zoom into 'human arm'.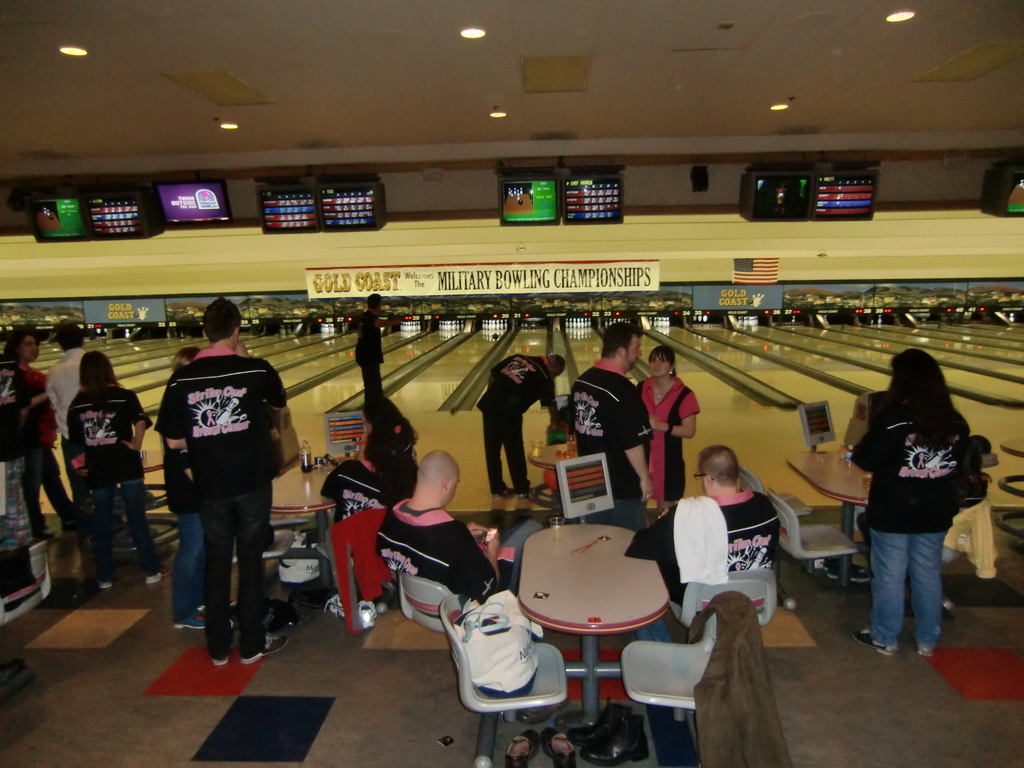
Zoom target: [457, 516, 488, 545].
